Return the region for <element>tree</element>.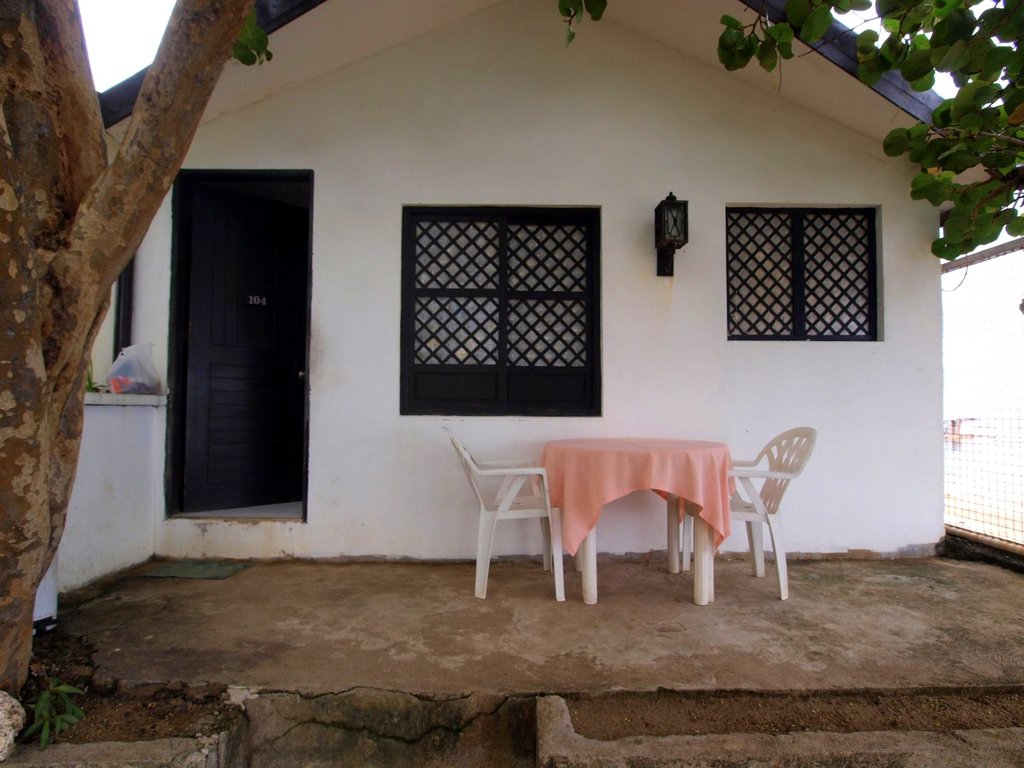
{"left": 557, "top": 0, "right": 1023, "bottom": 287}.
